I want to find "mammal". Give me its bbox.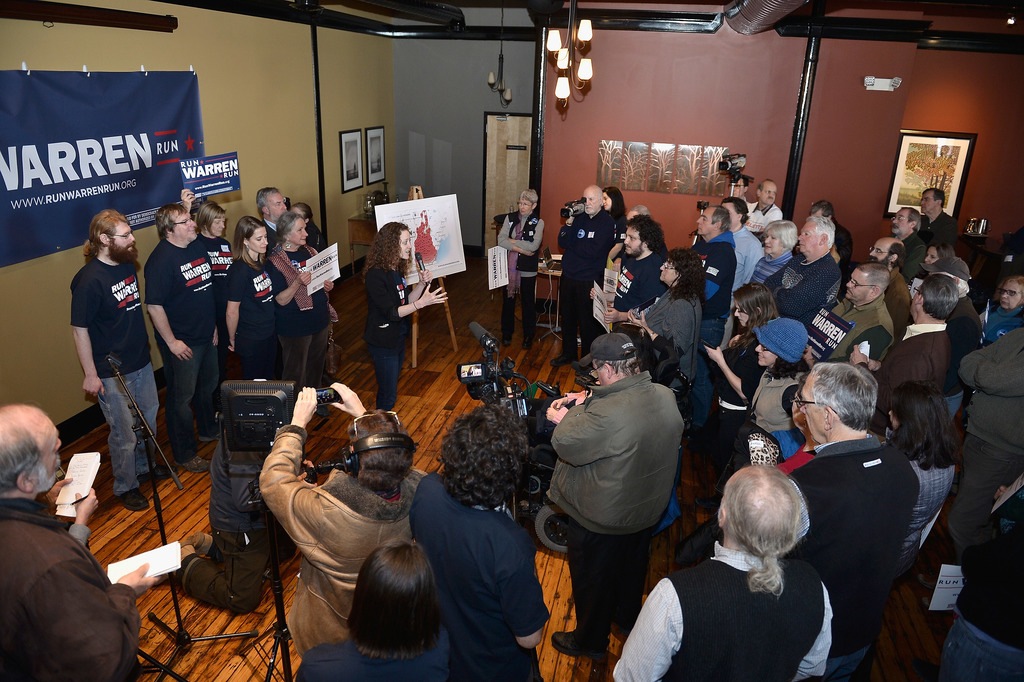
{"left": 553, "top": 184, "right": 613, "bottom": 366}.
